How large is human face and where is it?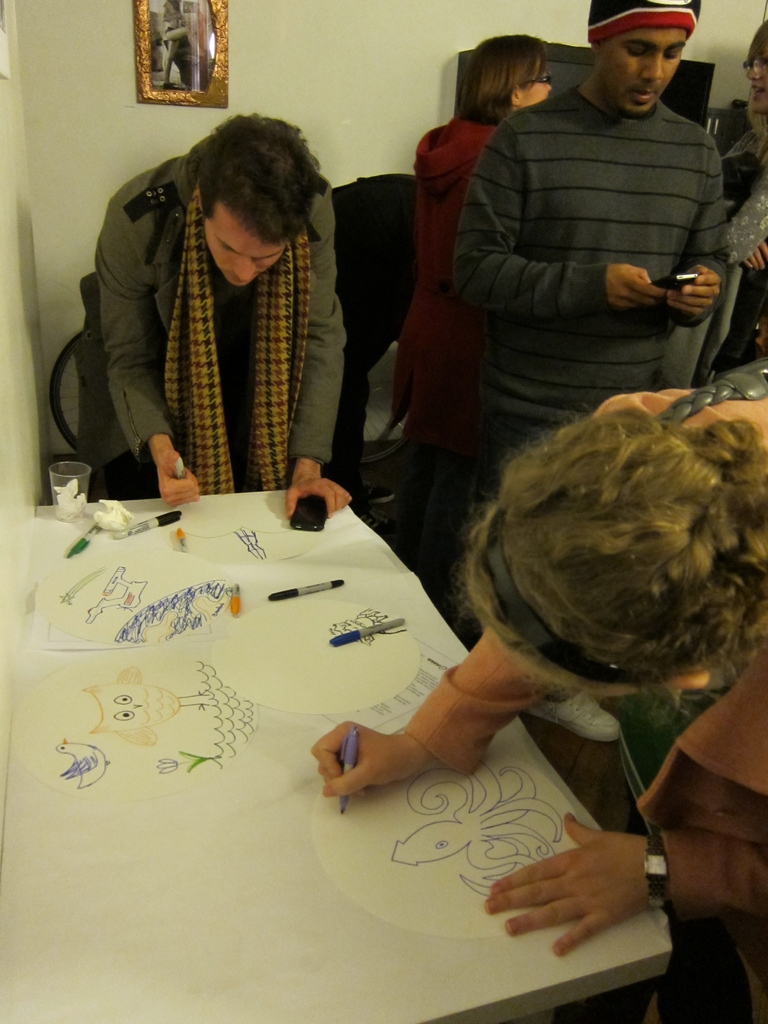
Bounding box: 598:22:689:115.
